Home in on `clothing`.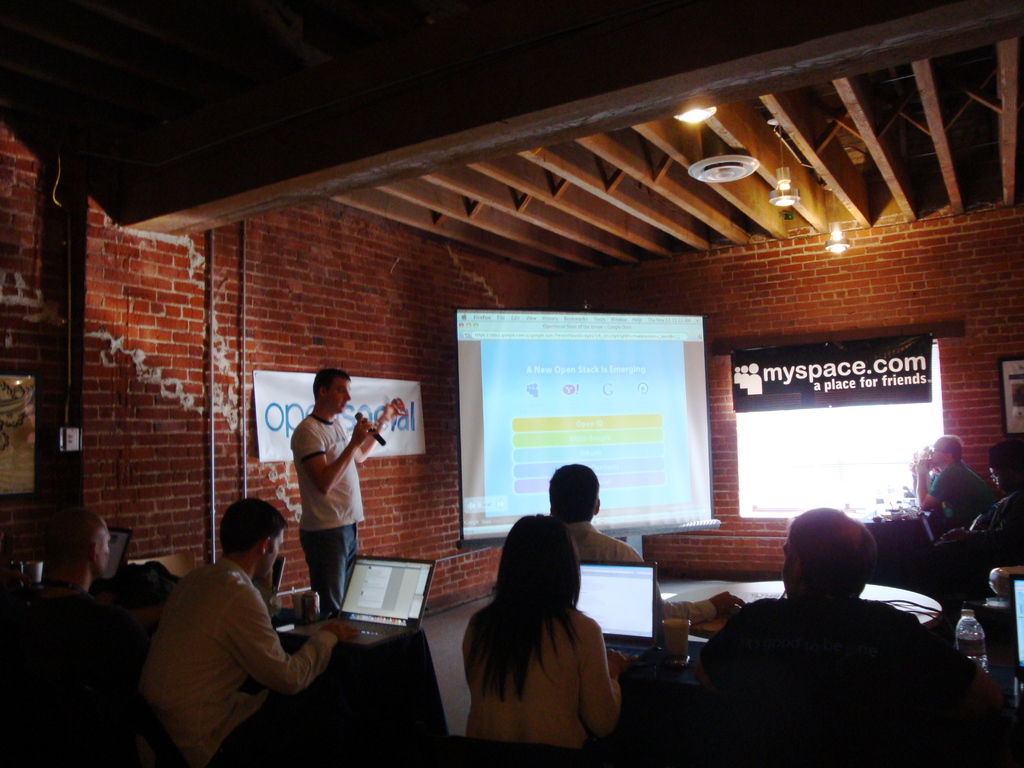
Homed in at region(561, 523, 728, 613).
